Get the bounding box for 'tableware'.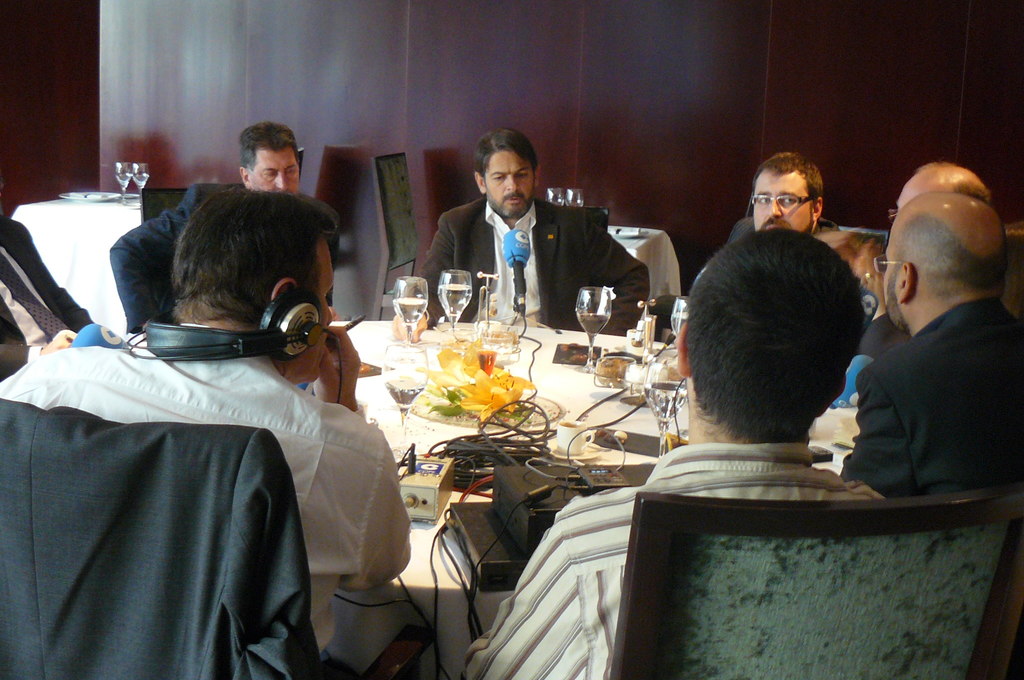
[x1=596, y1=355, x2=632, y2=387].
